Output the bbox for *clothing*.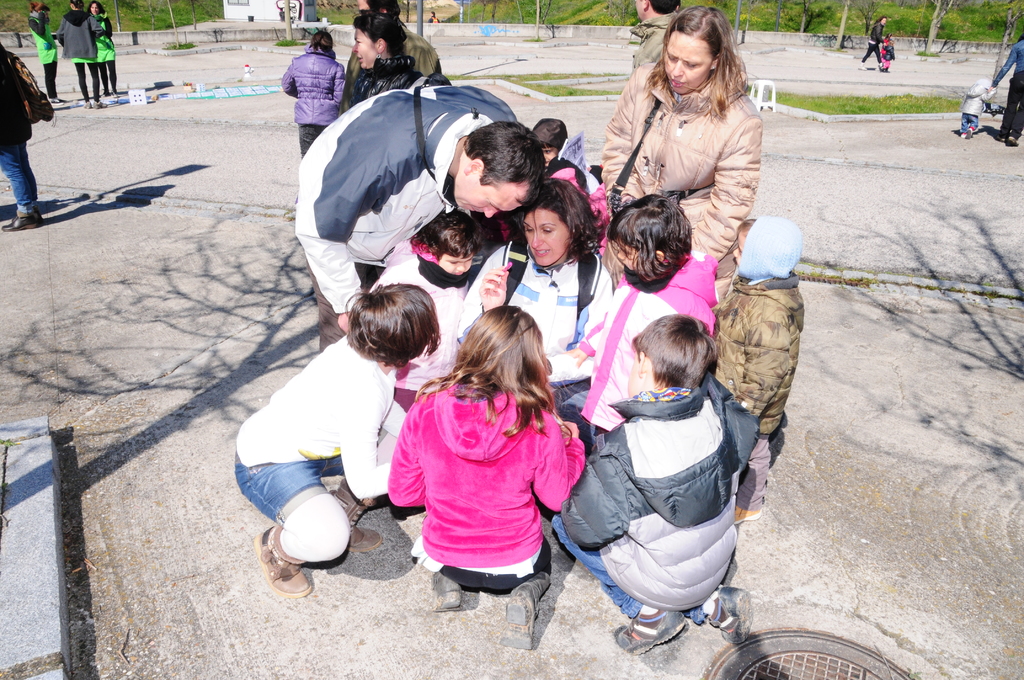
991,38,1023,134.
